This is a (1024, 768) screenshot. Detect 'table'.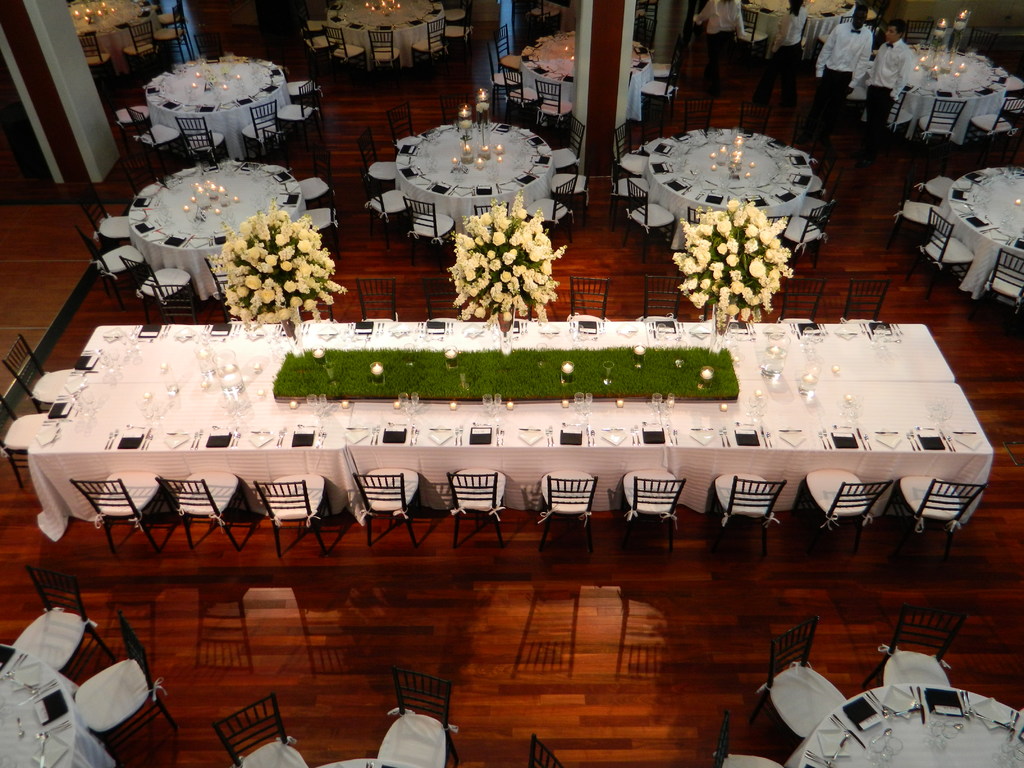
BBox(906, 41, 991, 124).
